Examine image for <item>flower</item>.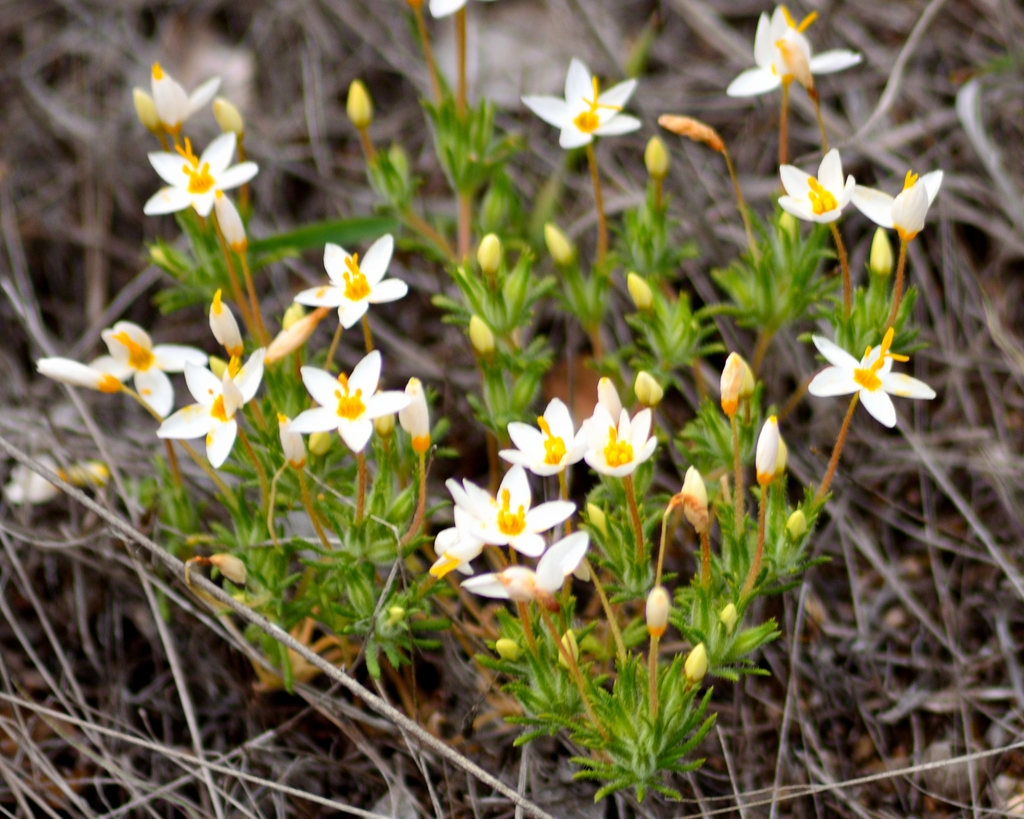
Examination result: bbox(428, 0, 470, 16).
